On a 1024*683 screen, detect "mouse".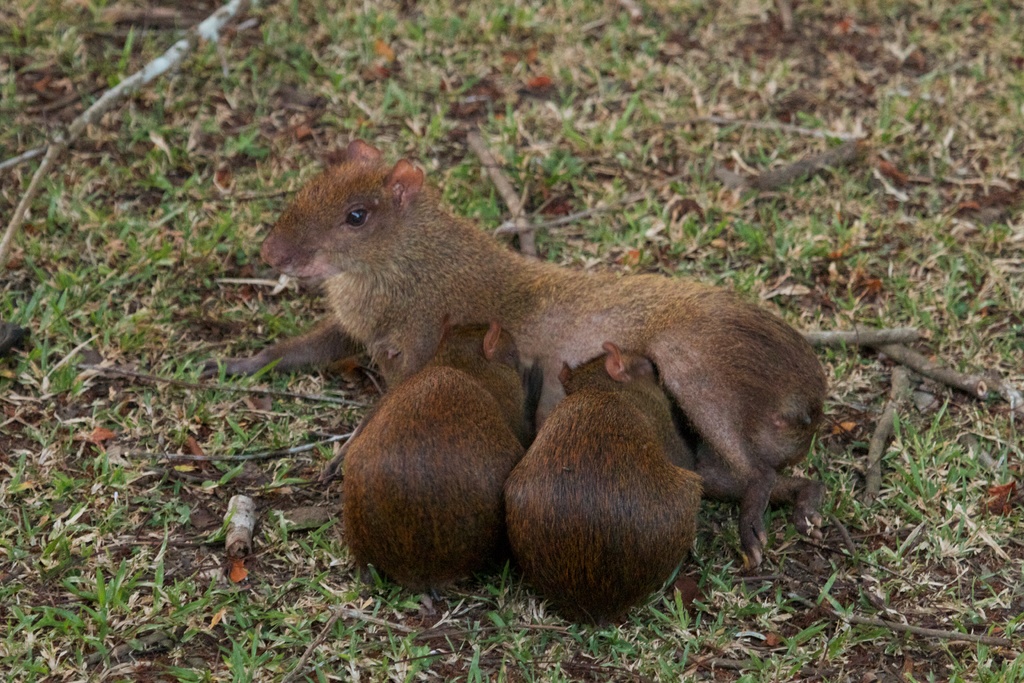
bbox=(249, 147, 766, 427).
